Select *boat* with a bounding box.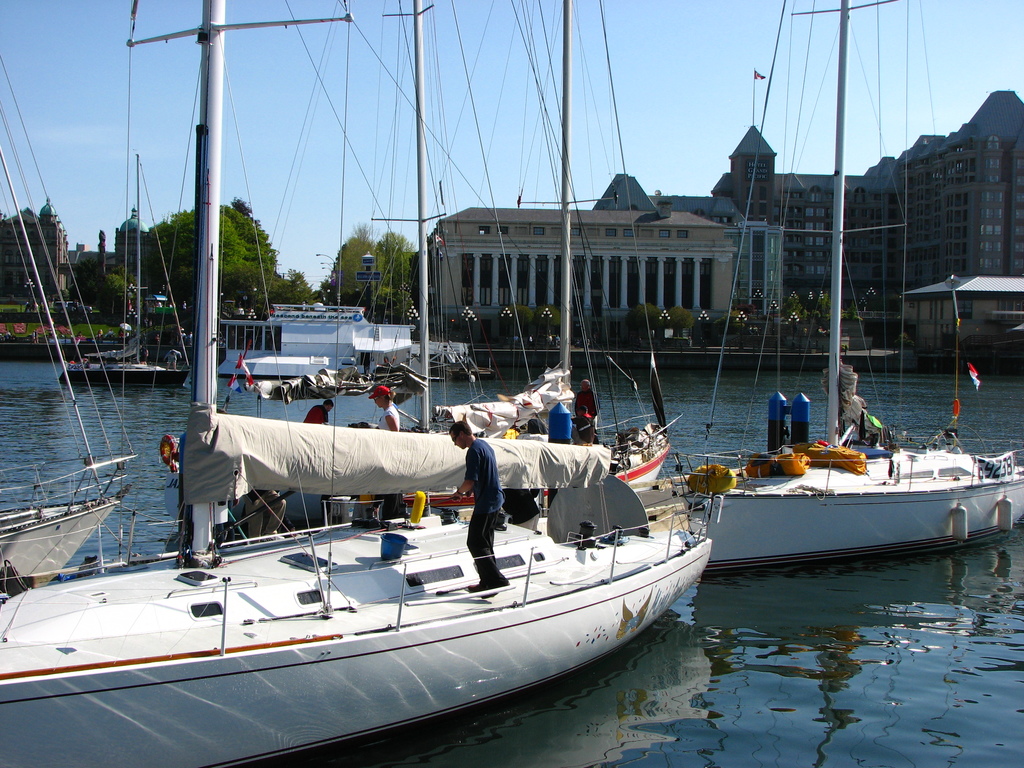
<region>52, 150, 190, 385</region>.
